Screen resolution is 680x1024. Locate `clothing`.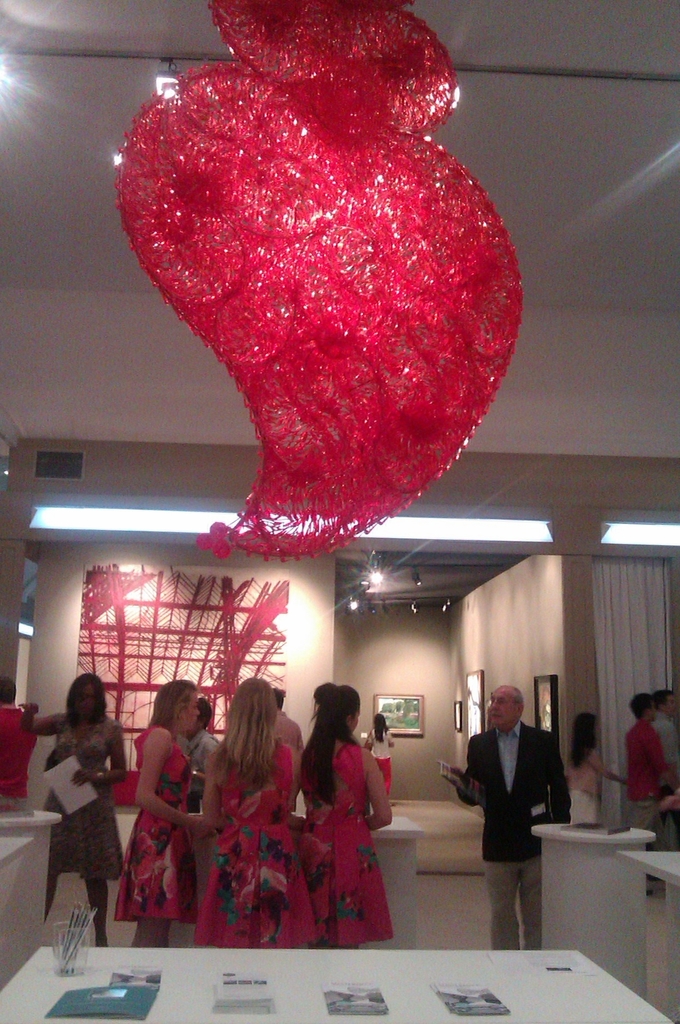
<box>191,735,215,790</box>.
